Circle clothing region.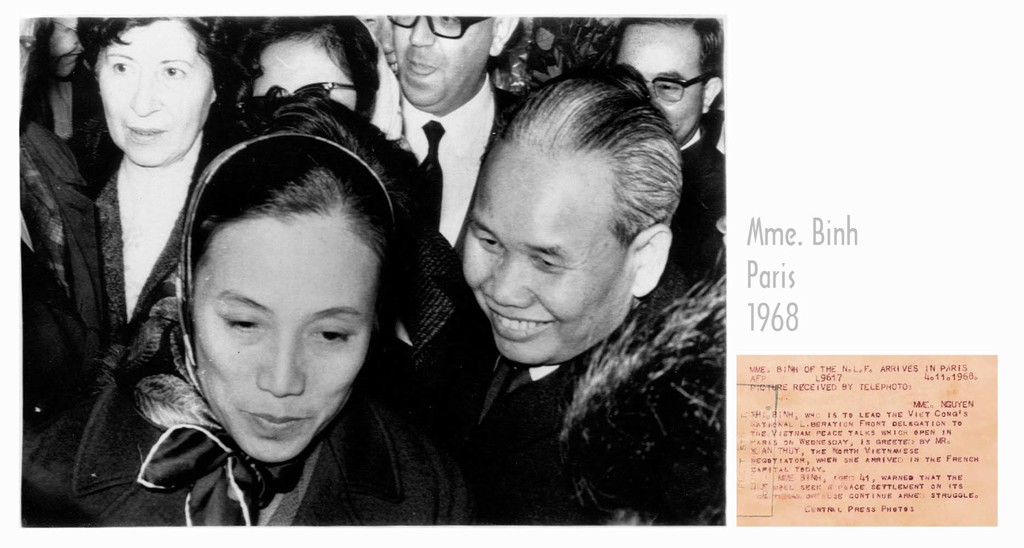
Region: bbox(19, 112, 113, 454).
